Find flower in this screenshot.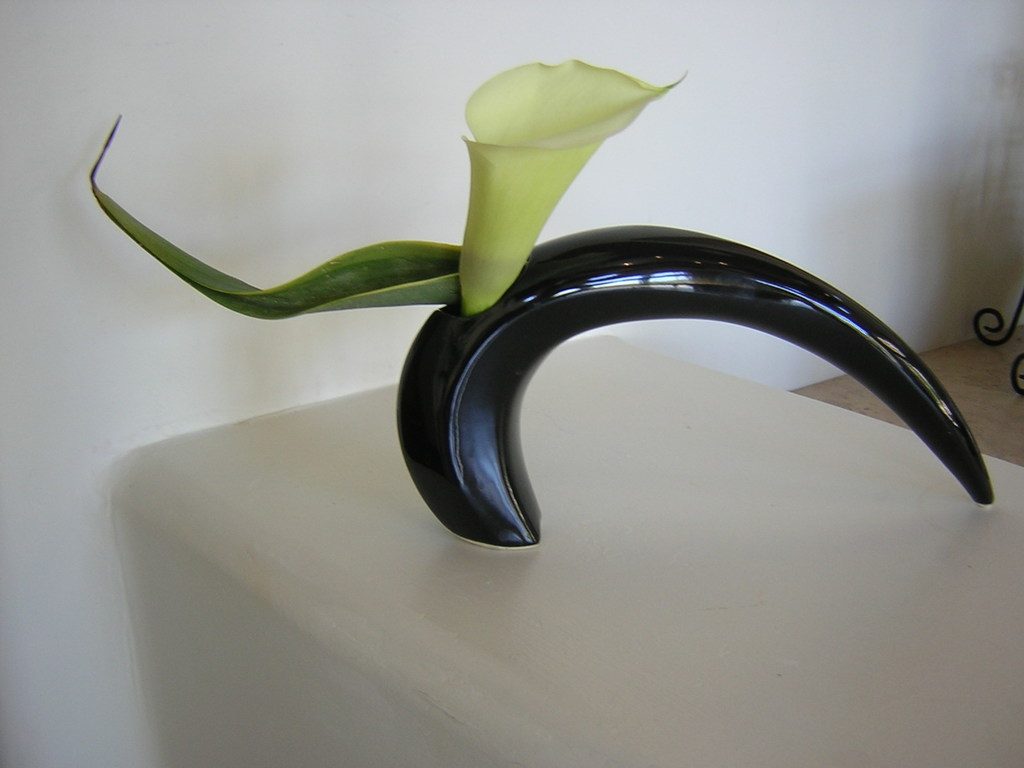
The bounding box for flower is (x1=448, y1=56, x2=681, y2=317).
